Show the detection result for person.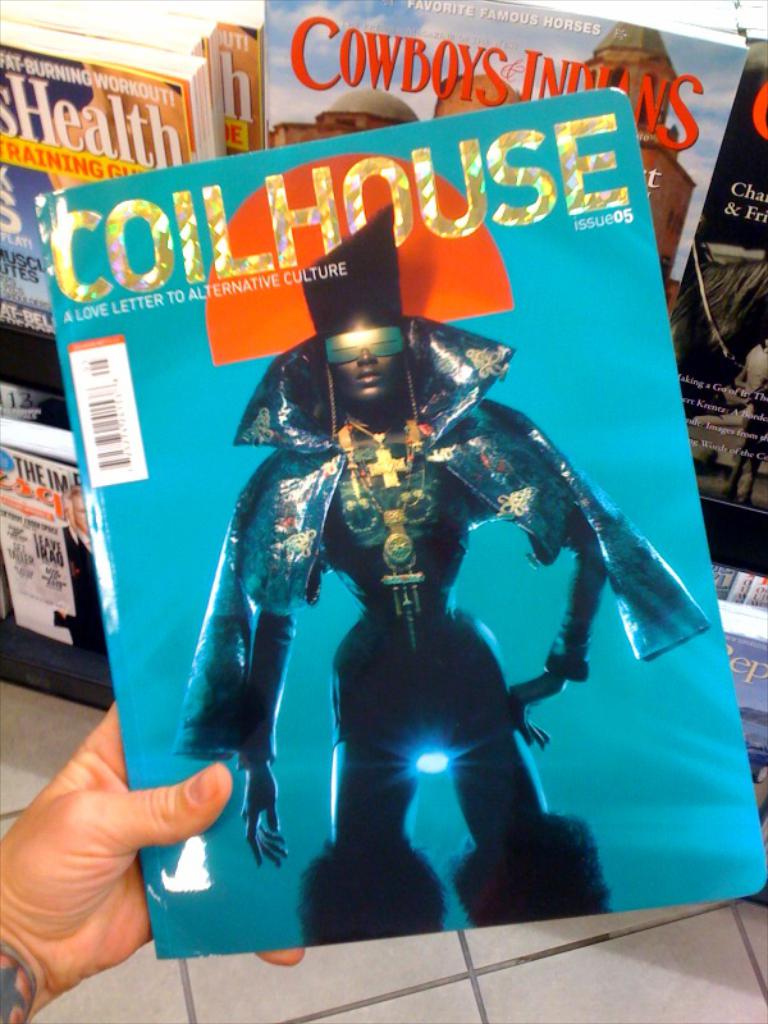
(175,198,712,942).
